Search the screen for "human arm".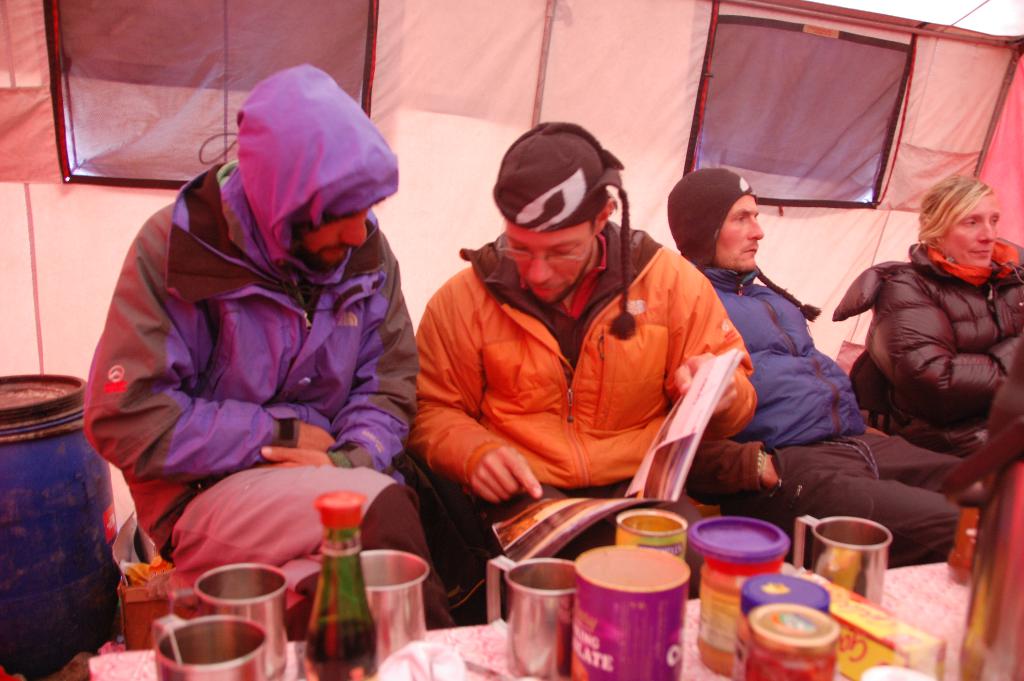
Found at [x1=680, y1=434, x2=781, y2=509].
